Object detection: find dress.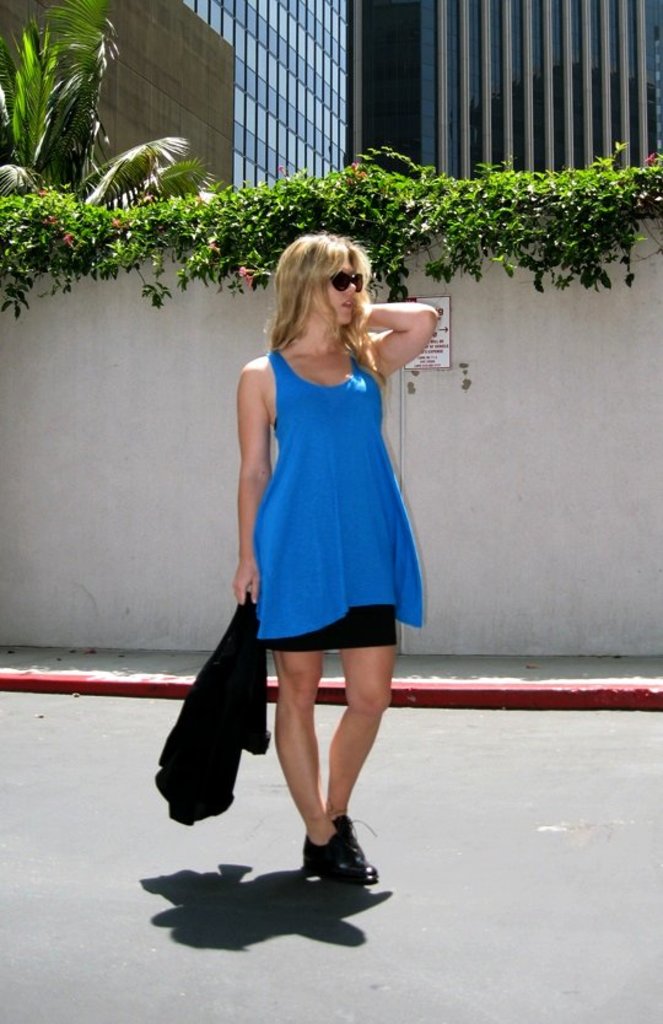
[left=225, top=319, right=424, bottom=625].
